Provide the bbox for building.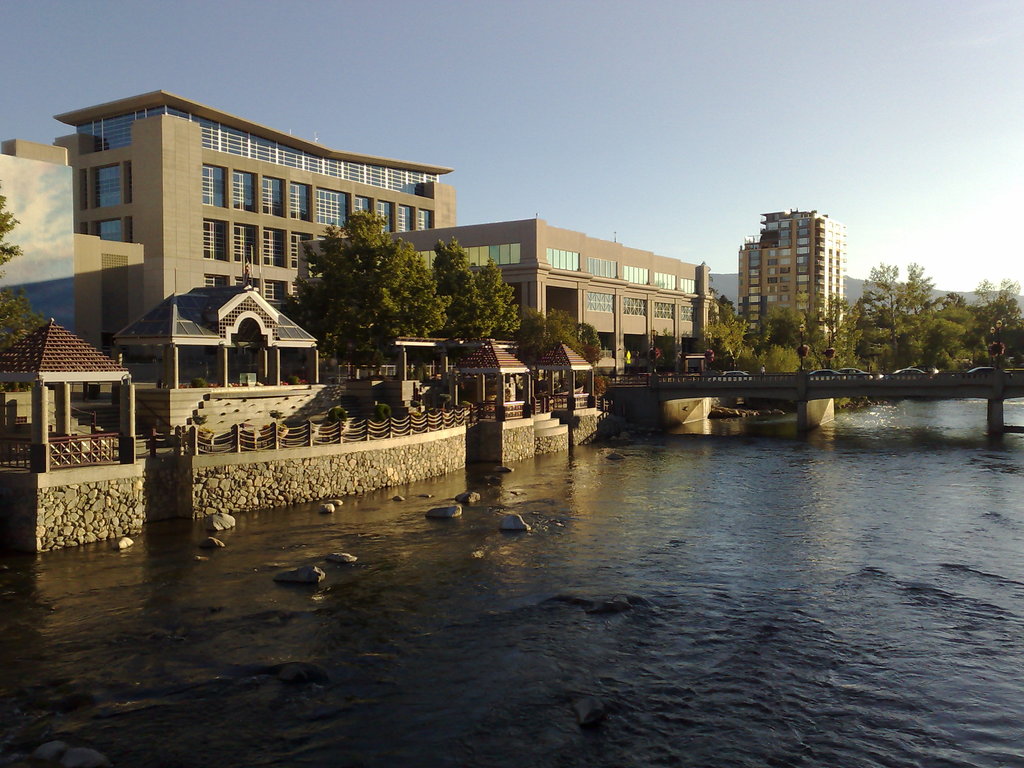
0, 89, 456, 381.
